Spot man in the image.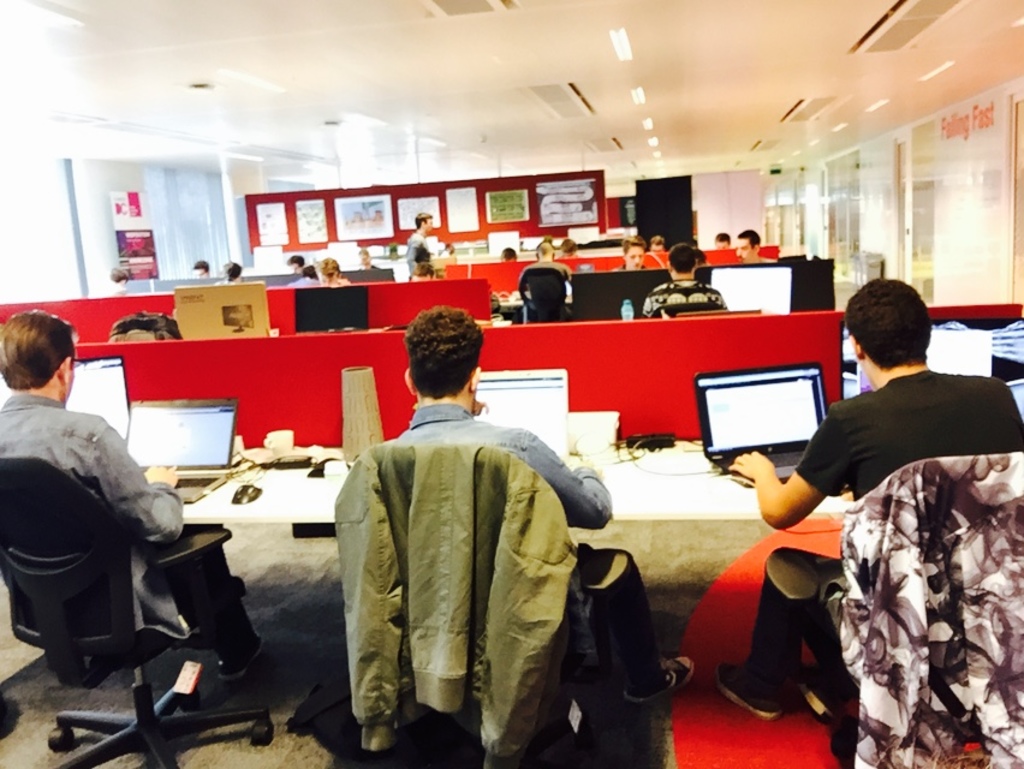
man found at (x1=734, y1=228, x2=779, y2=263).
